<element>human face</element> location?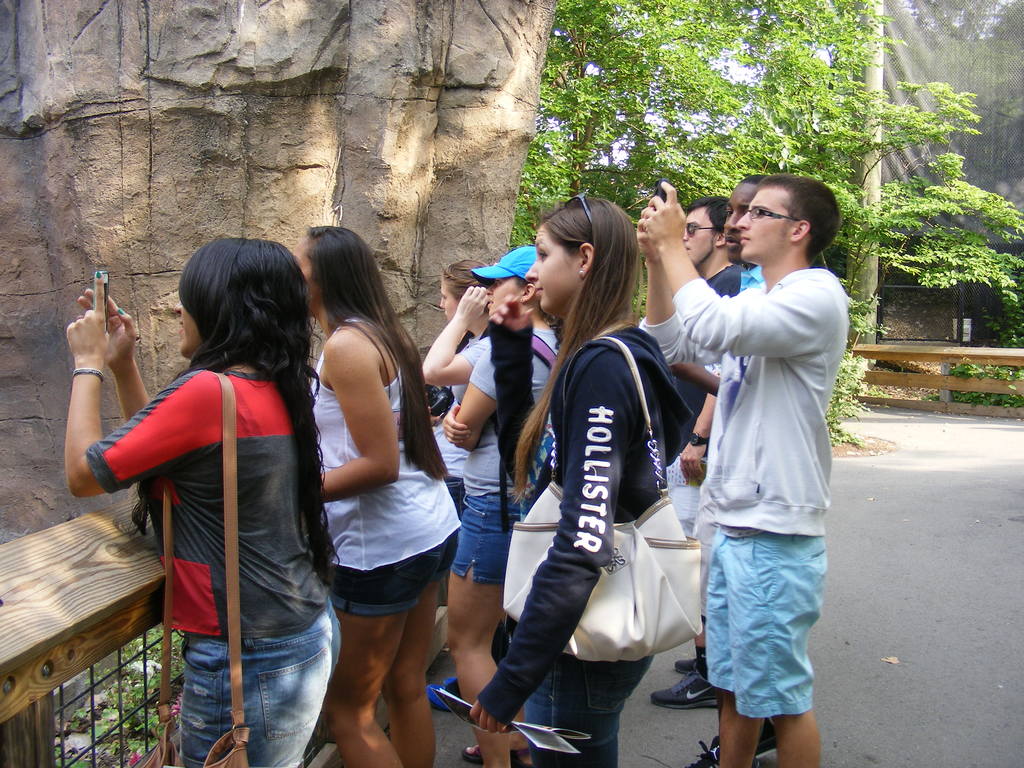
Rect(440, 271, 459, 318)
